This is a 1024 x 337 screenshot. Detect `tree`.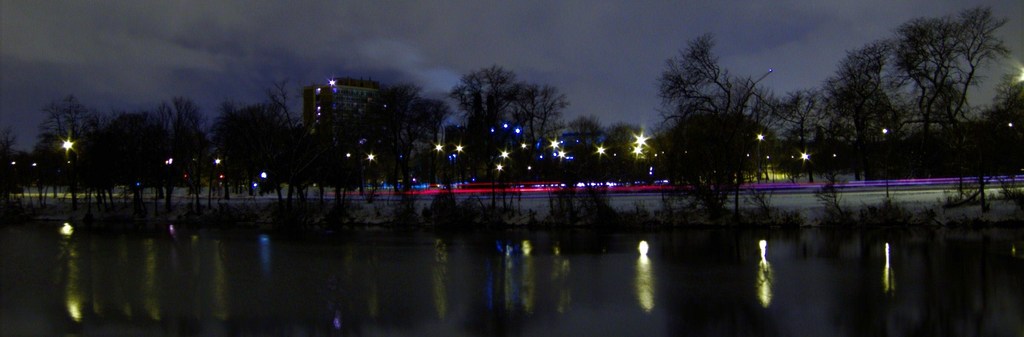
556, 110, 611, 170.
